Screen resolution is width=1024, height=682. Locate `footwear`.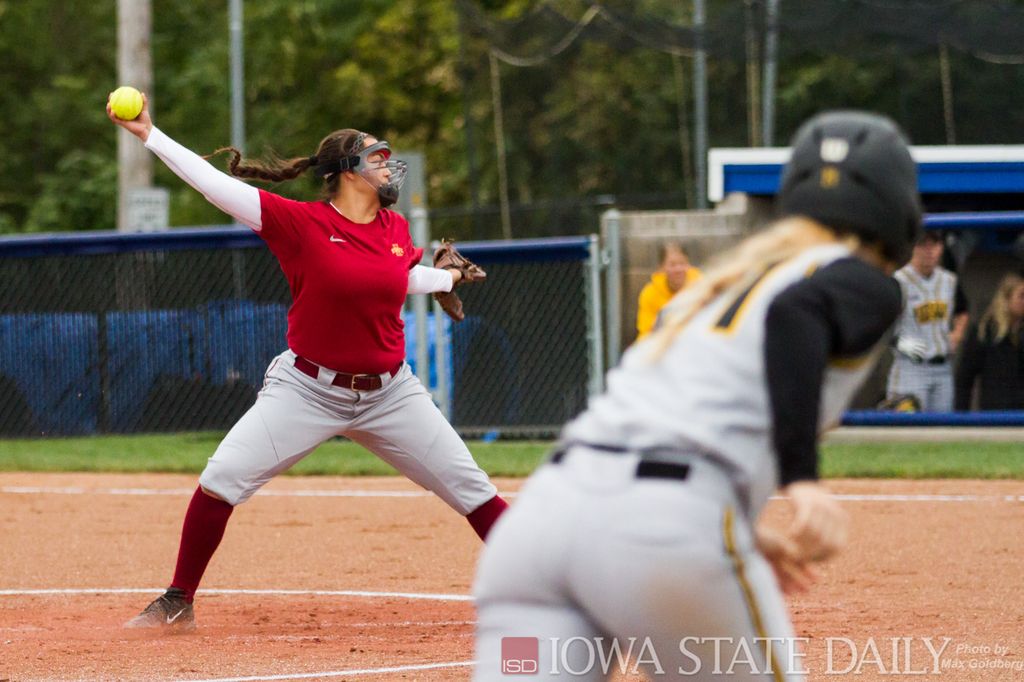
bbox=[131, 582, 196, 645].
